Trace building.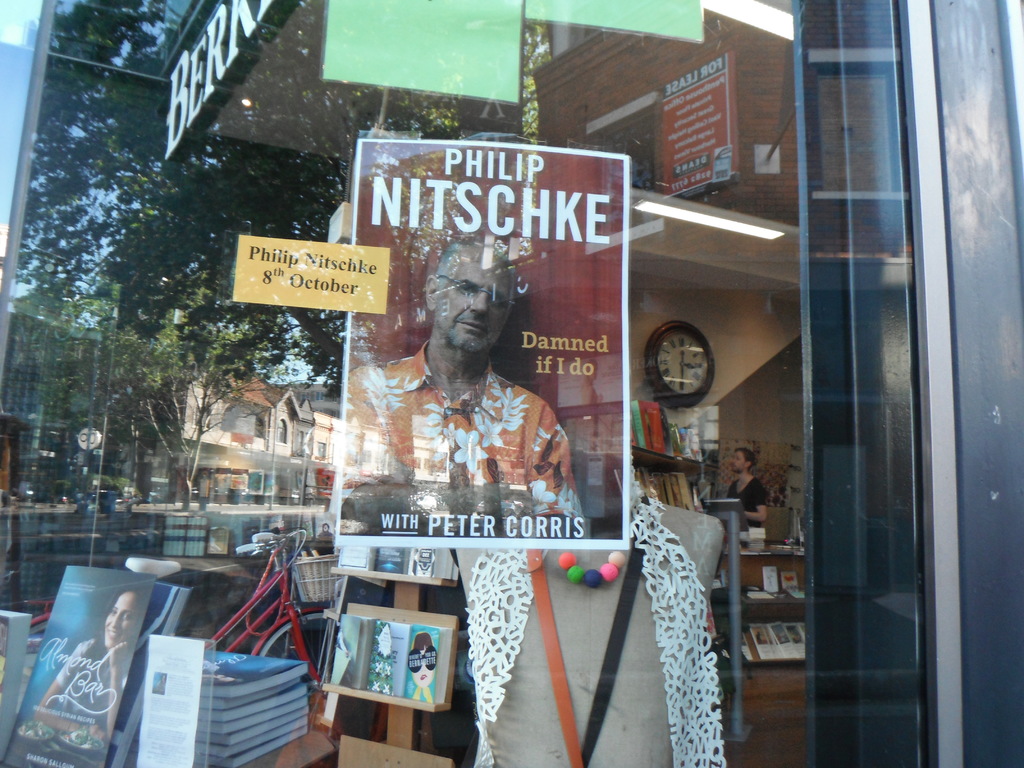
Traced to rect(0, 0, 1023, 767).
